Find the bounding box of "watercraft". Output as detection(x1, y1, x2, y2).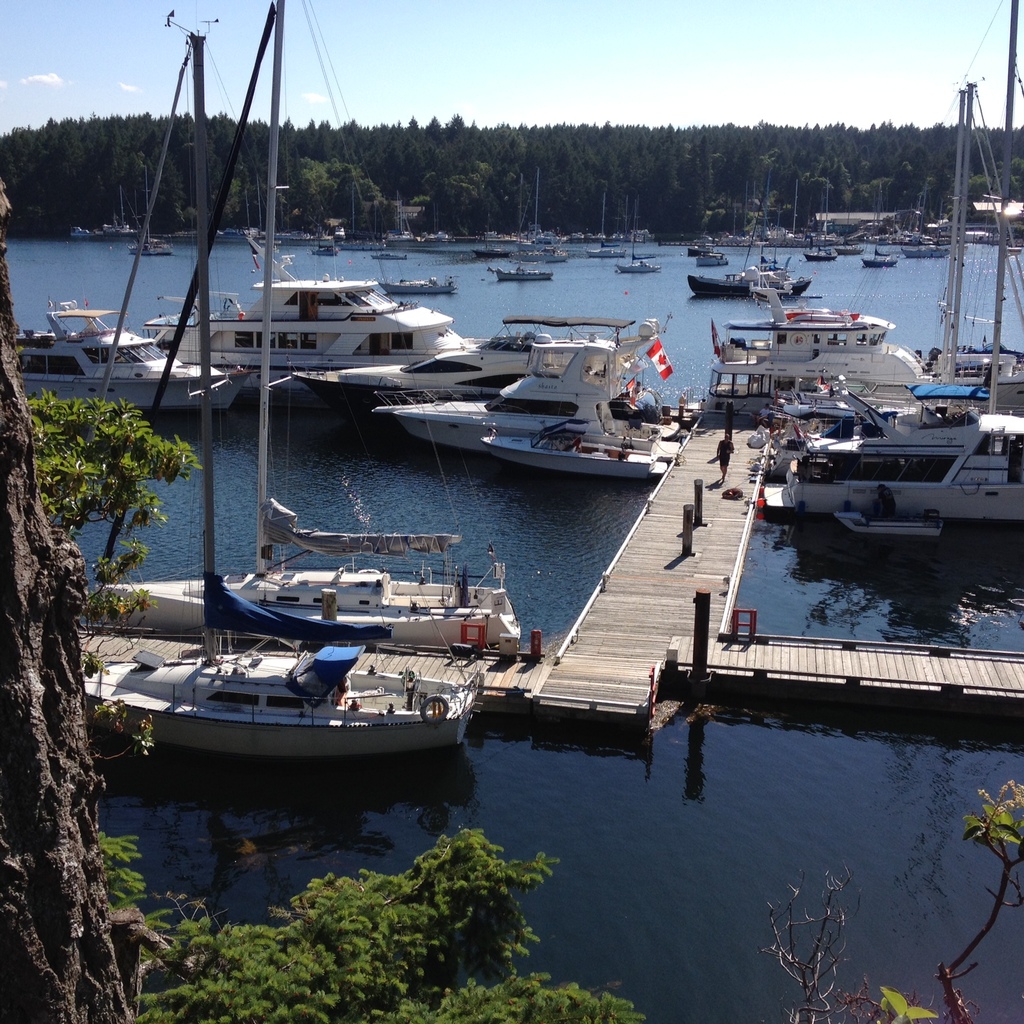
detection(864, 257, 893, 273).
